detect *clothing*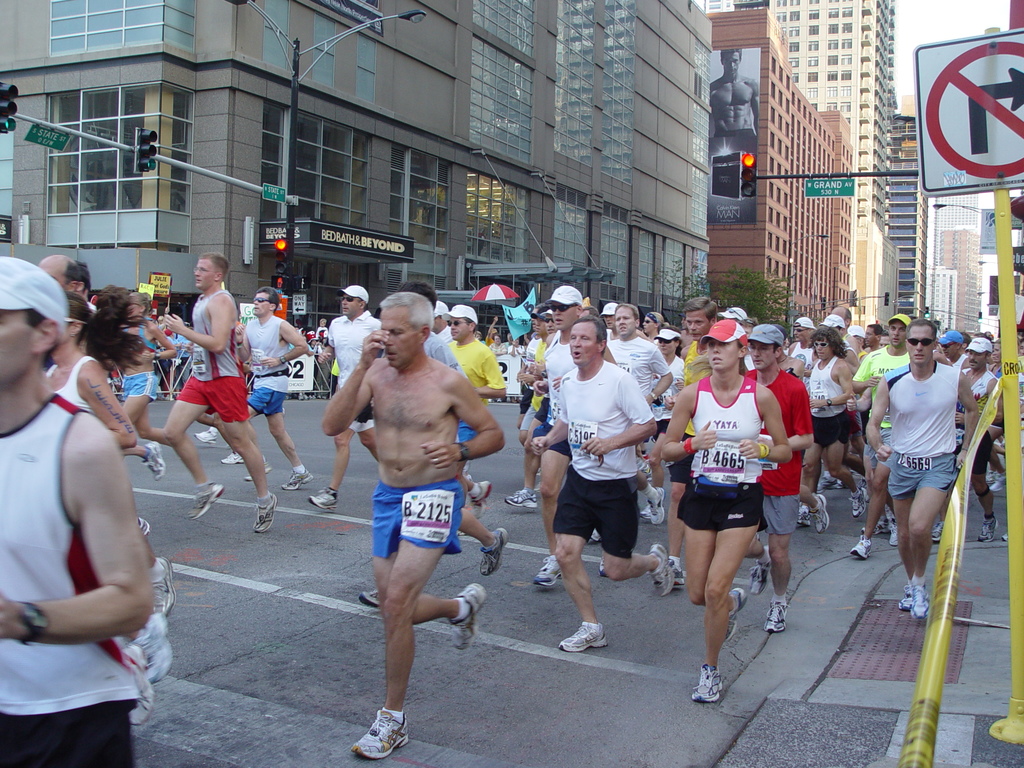
0 398 144 767
